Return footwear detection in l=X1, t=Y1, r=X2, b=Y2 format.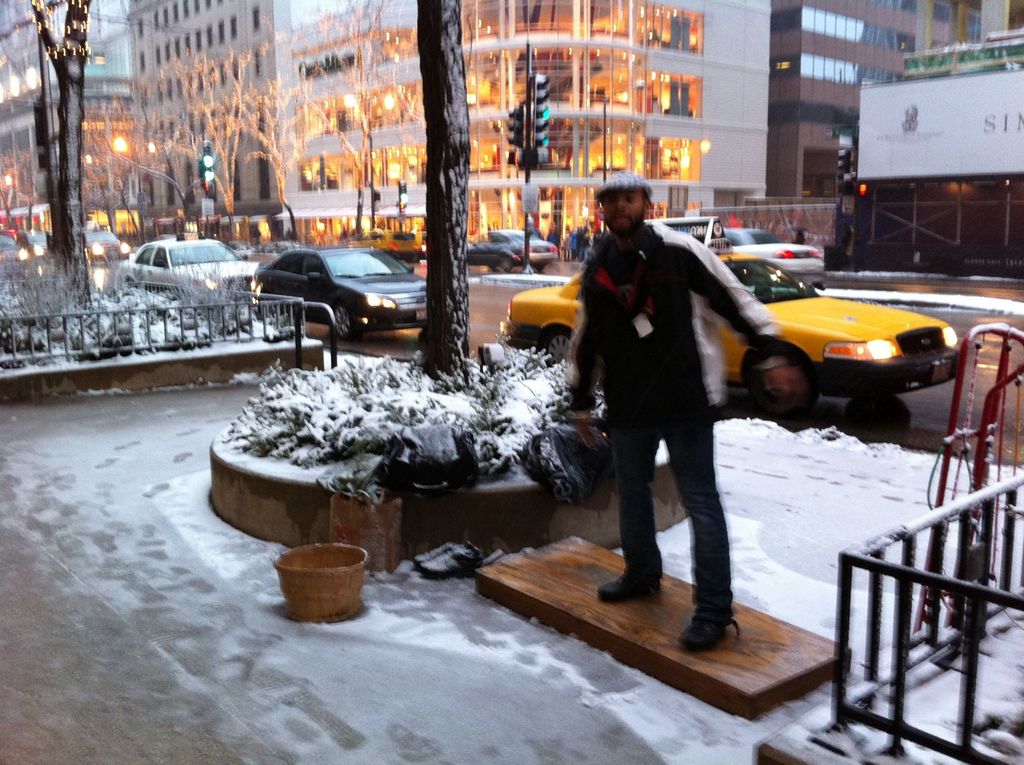
l=600, t=561, r=670, b=595.
